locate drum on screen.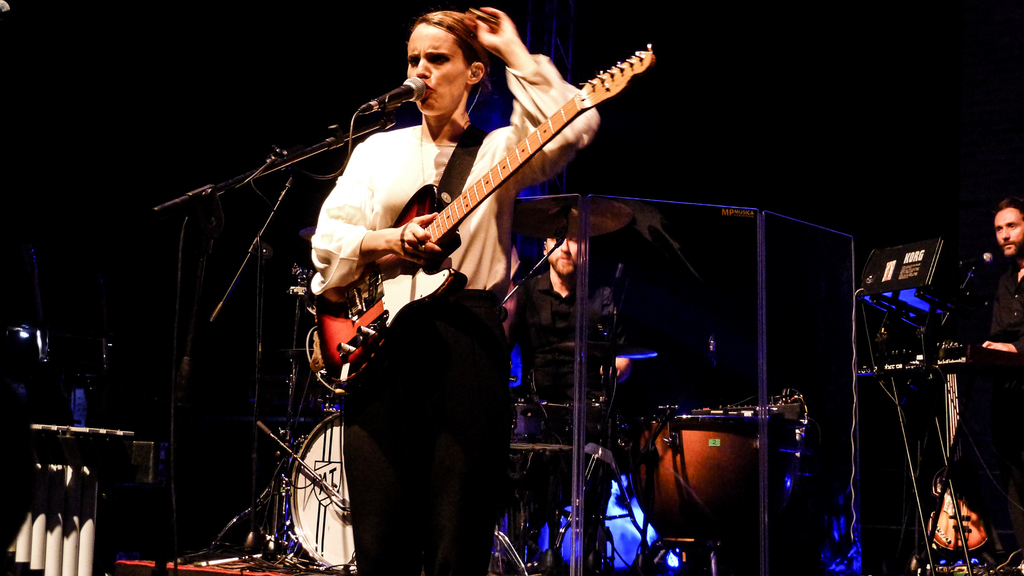
On screen at 631 403 800 546.
